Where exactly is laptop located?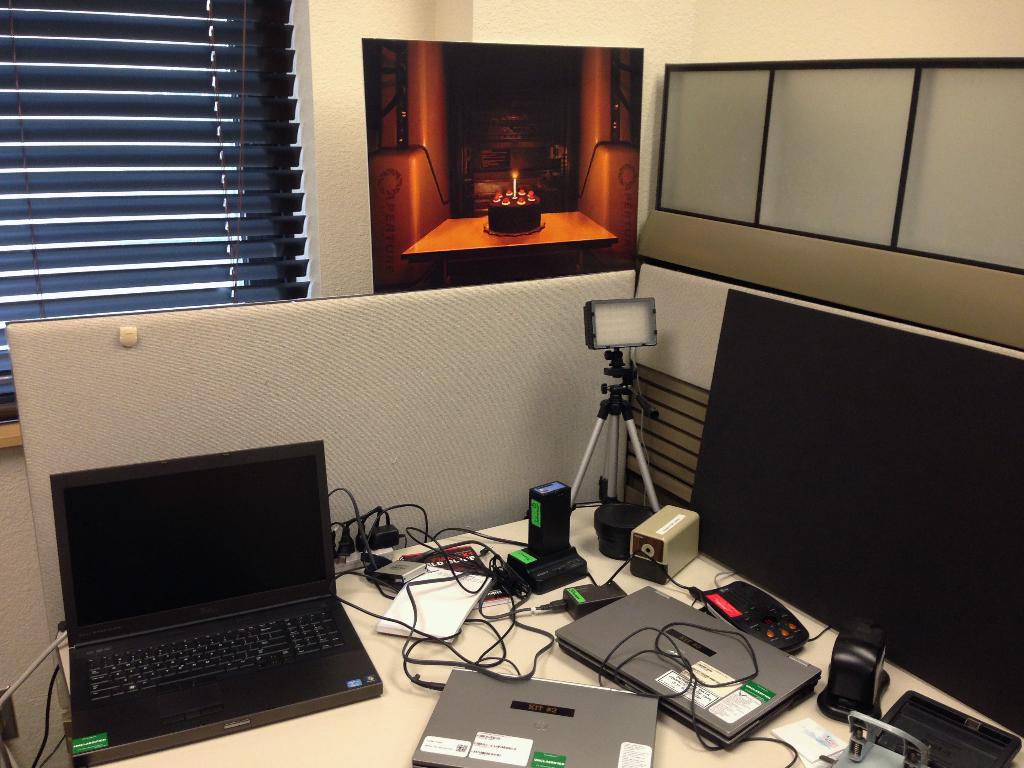
Its bounding box is <region>412, 667, 661, 767</region>.
